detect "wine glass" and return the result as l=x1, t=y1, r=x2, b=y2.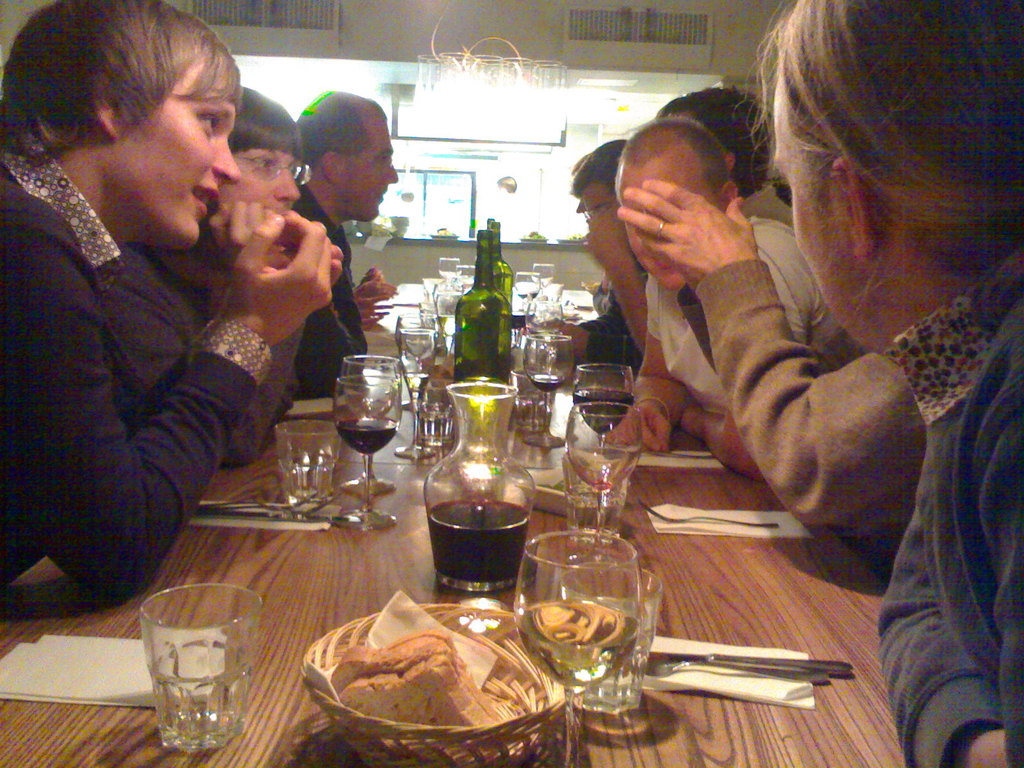
l=455, t=264, r=475, b=291.
